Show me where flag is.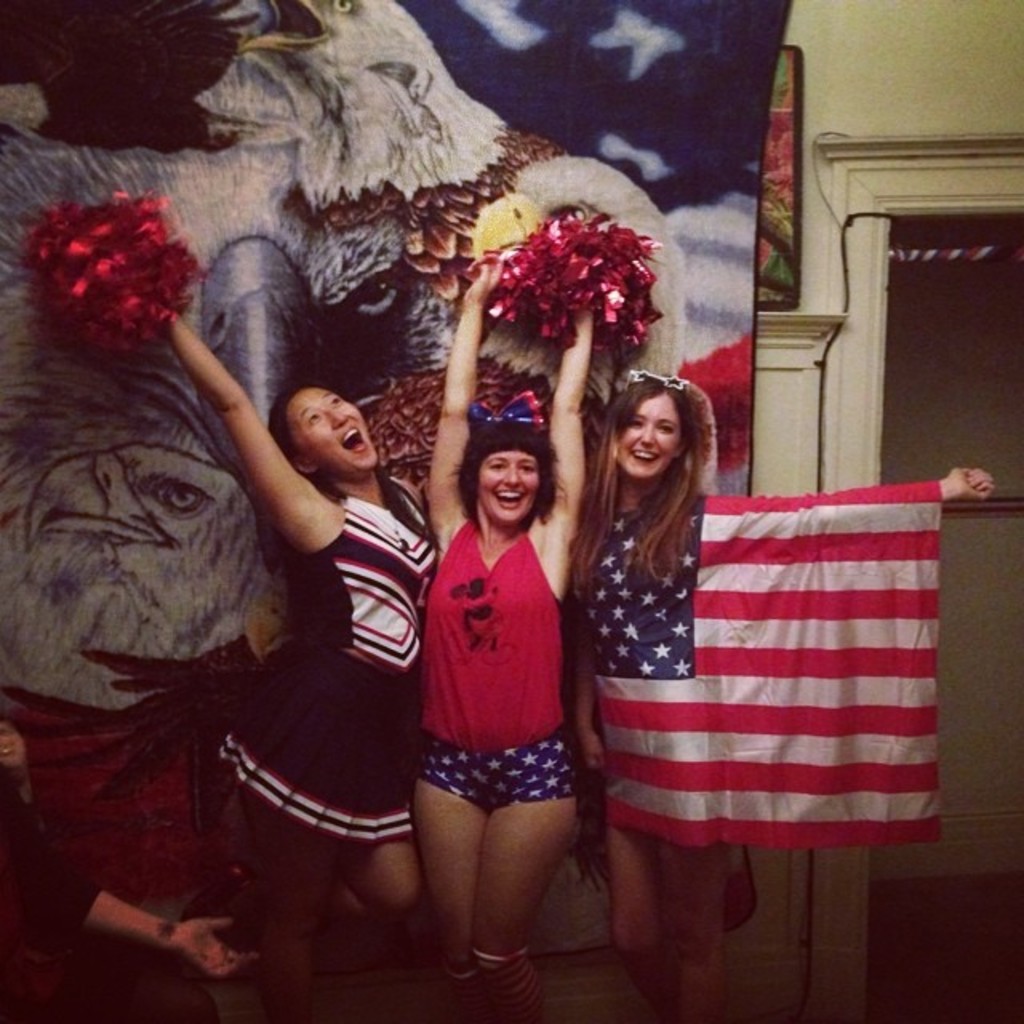
flag is at (x1=574, y1=472, x2=939, y2=862).
